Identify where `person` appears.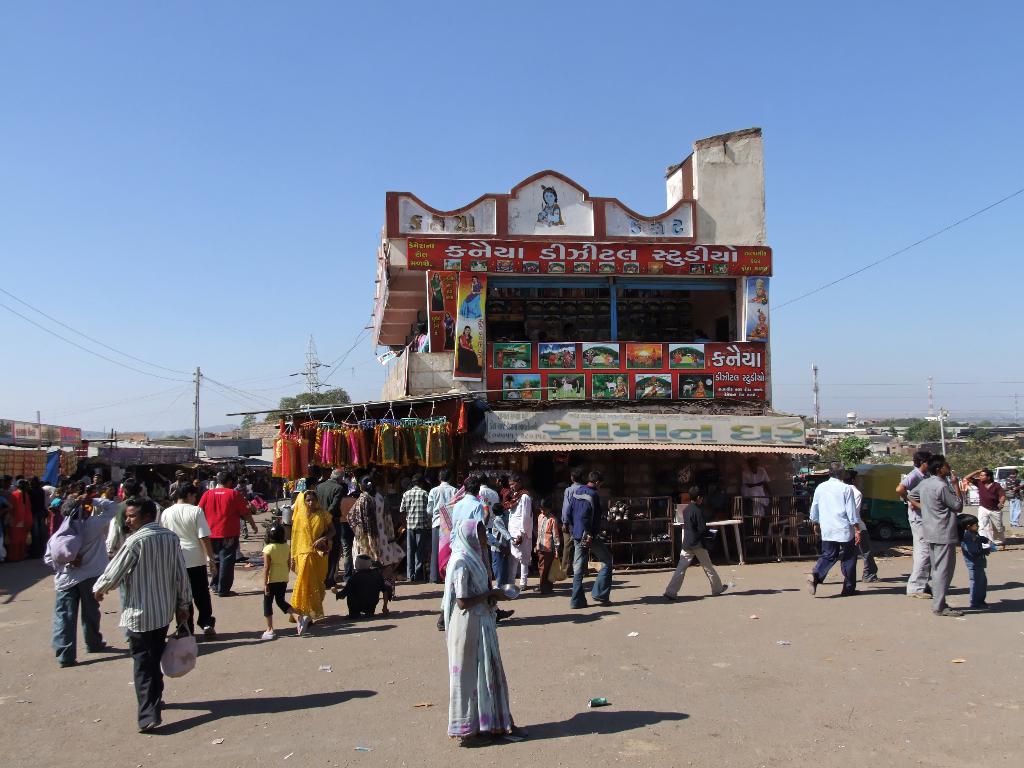
Appears at x1=540 y1=507 x2=559 y2=597.
